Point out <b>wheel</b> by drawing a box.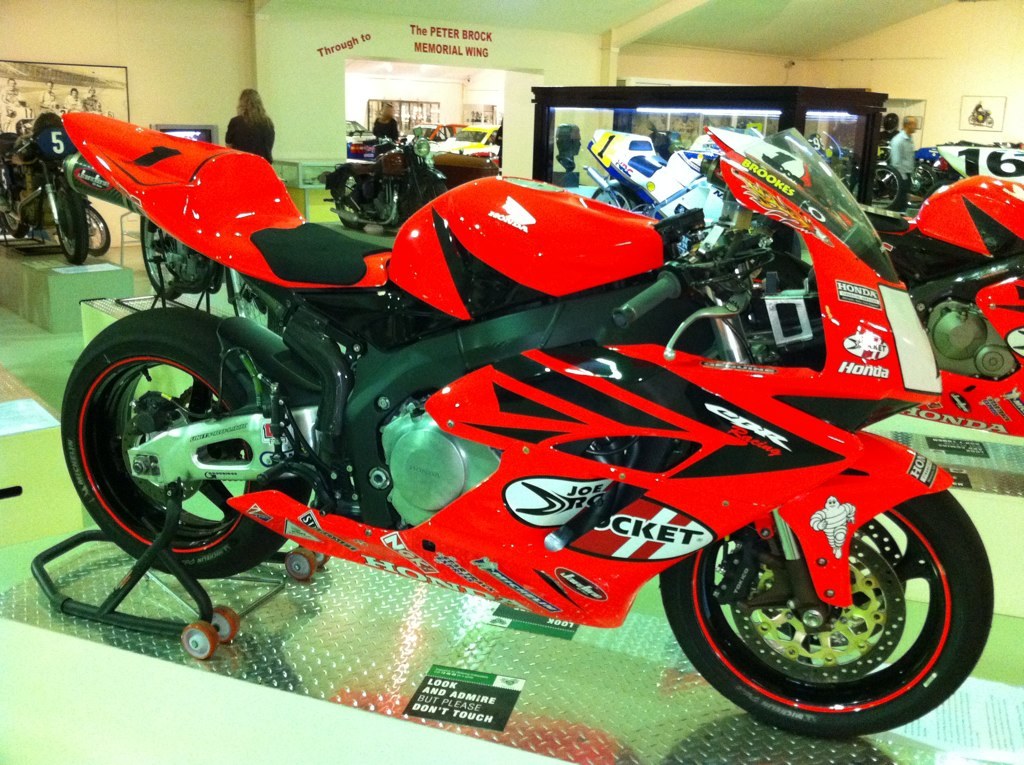
x1=673 y1=505 x2=987 y2=724.
